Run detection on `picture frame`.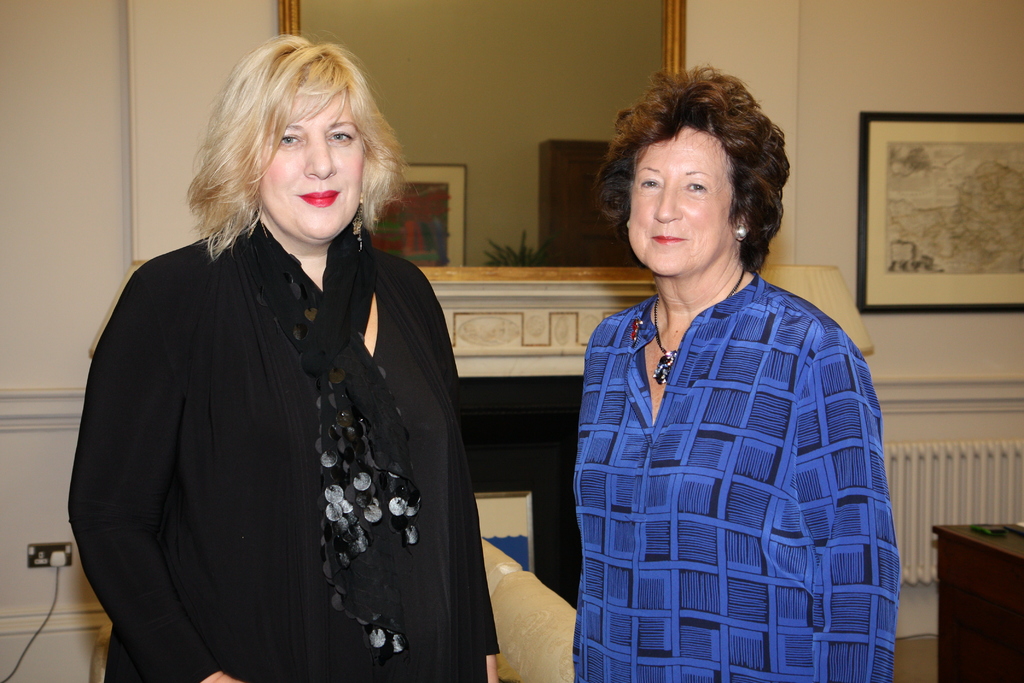
Result: box(852, 108, 1023, 315).
